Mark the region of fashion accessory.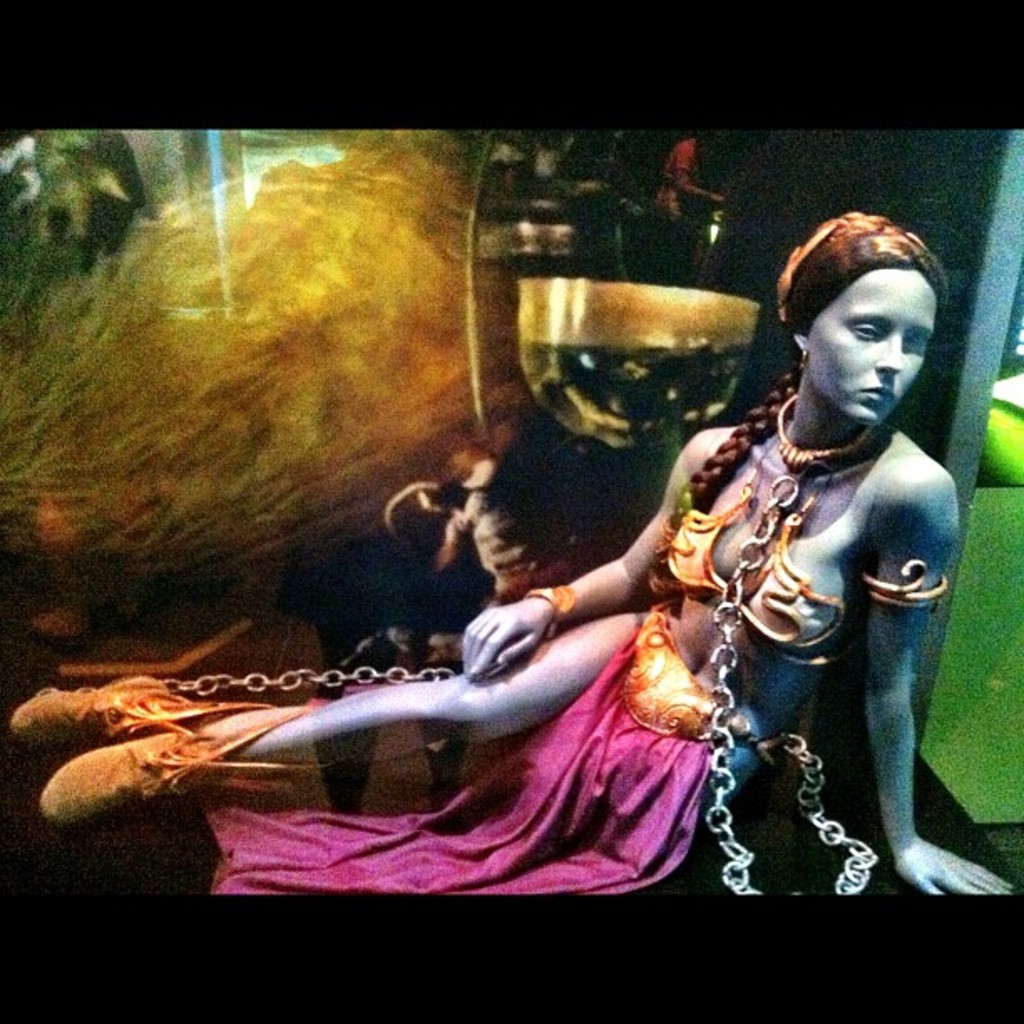
Region: locate(855, 557, 949, 604).
